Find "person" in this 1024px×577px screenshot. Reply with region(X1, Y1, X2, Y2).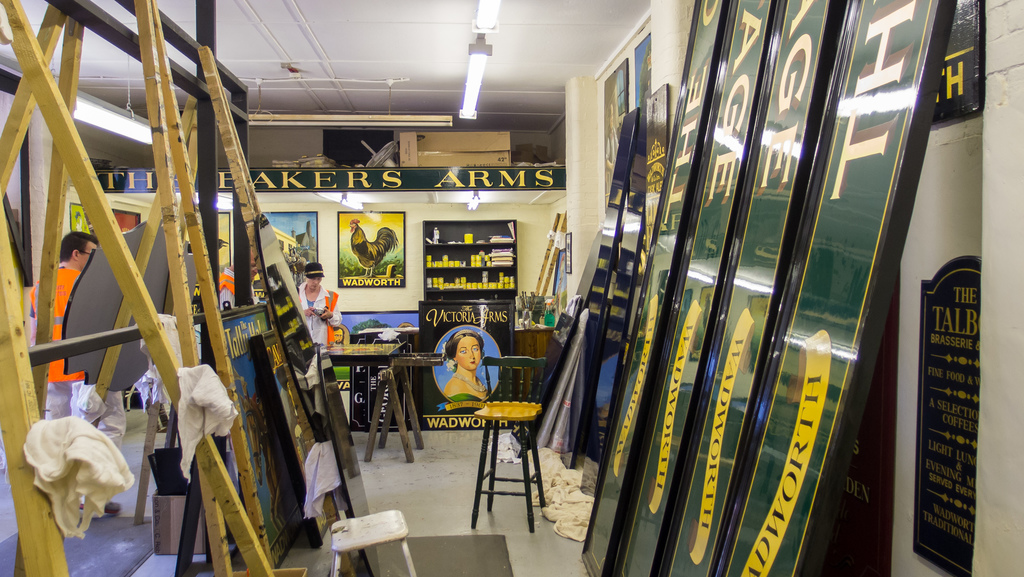
region(295, 258, 346, 346).
